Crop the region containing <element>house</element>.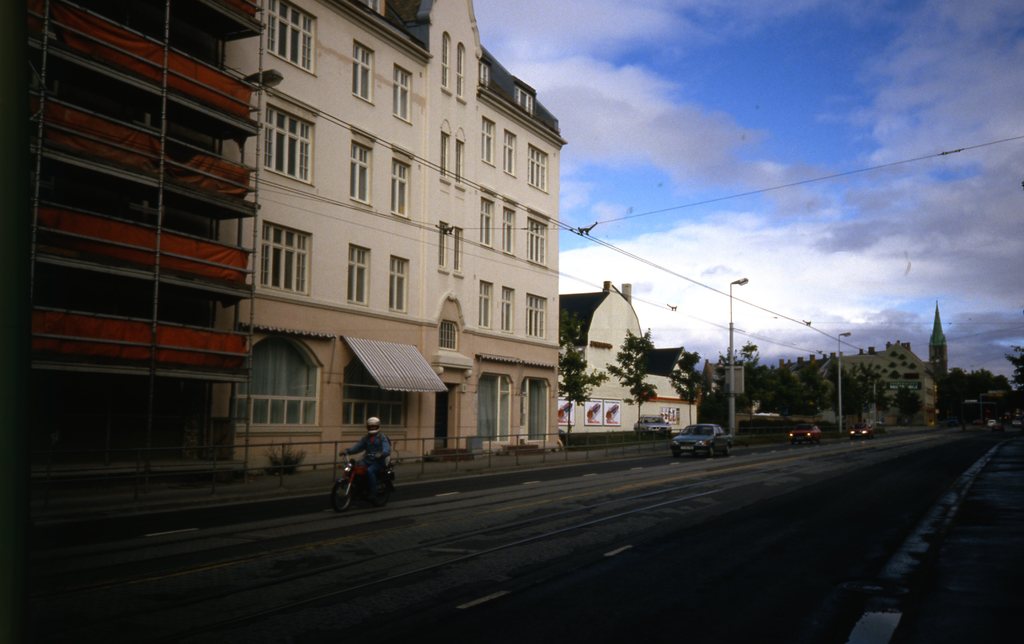
Crop region: box=[1, 0, 255, 494].
